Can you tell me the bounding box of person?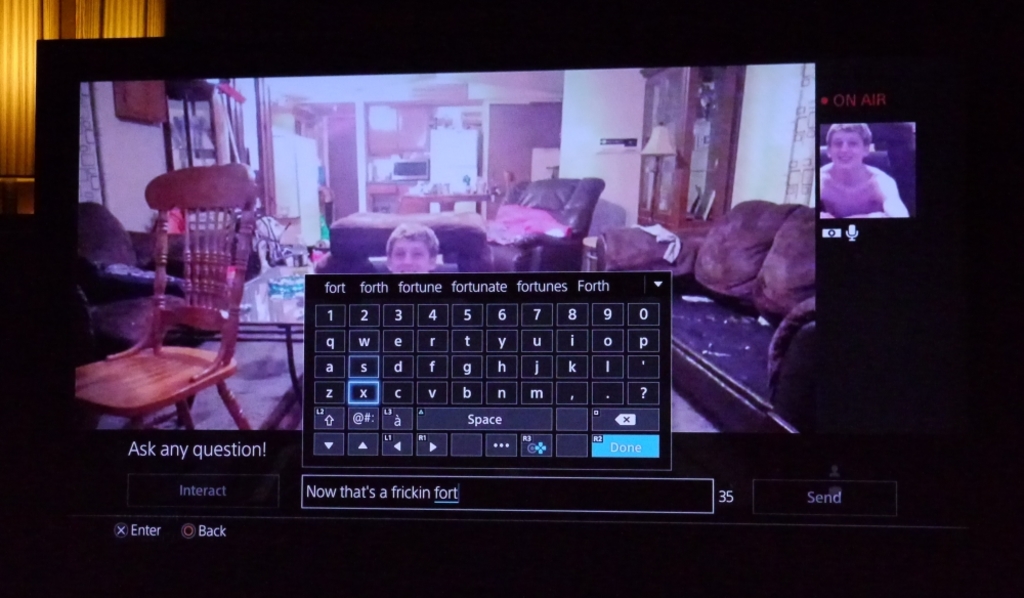
372,215,446,277.
